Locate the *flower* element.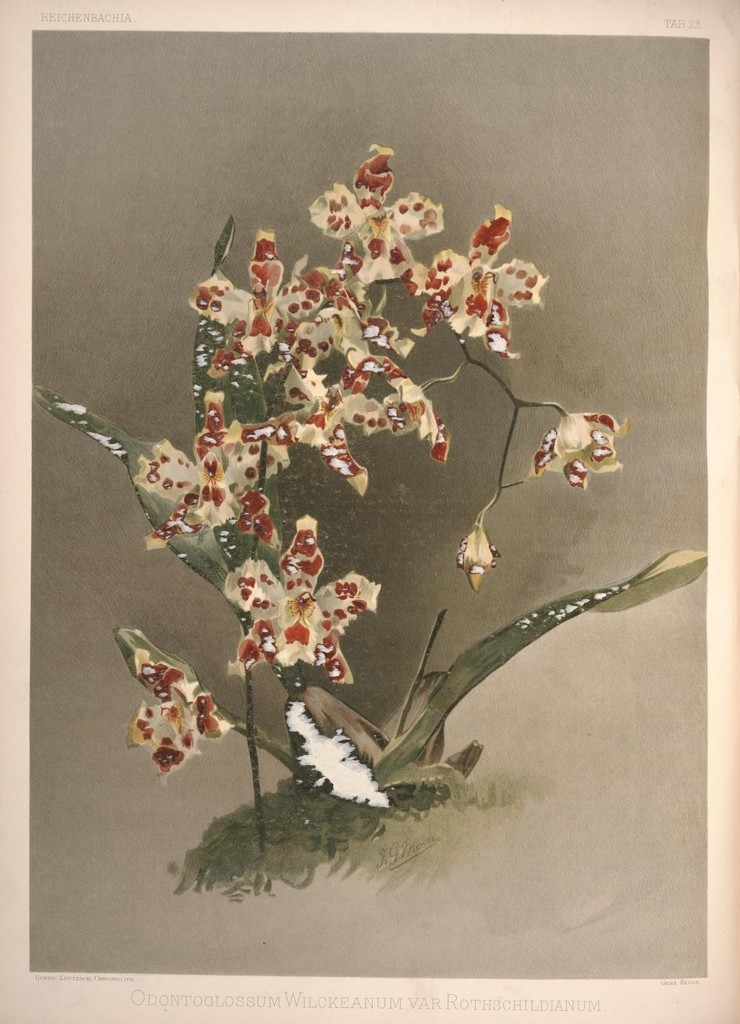
Element bbox: {"x1": 529, "y1": 414, "x2": 629, "y2": 495}.
